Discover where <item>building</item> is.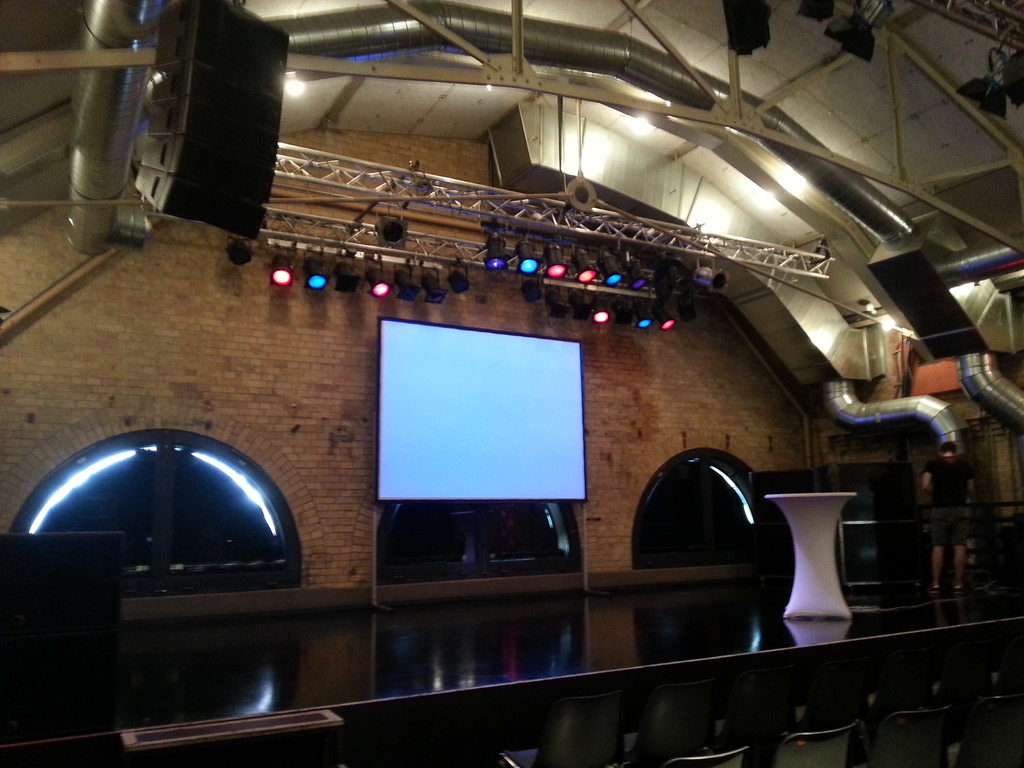
Discovered at <box>3,0,1023,767</box>.
